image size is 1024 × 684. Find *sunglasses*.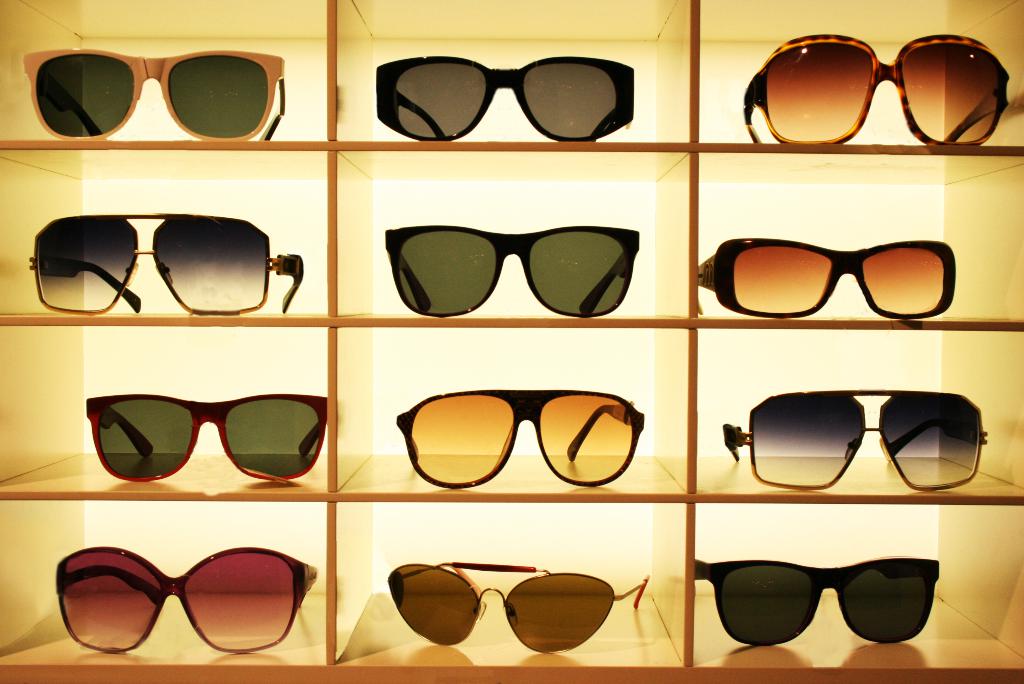
(741,28,1010,147).
